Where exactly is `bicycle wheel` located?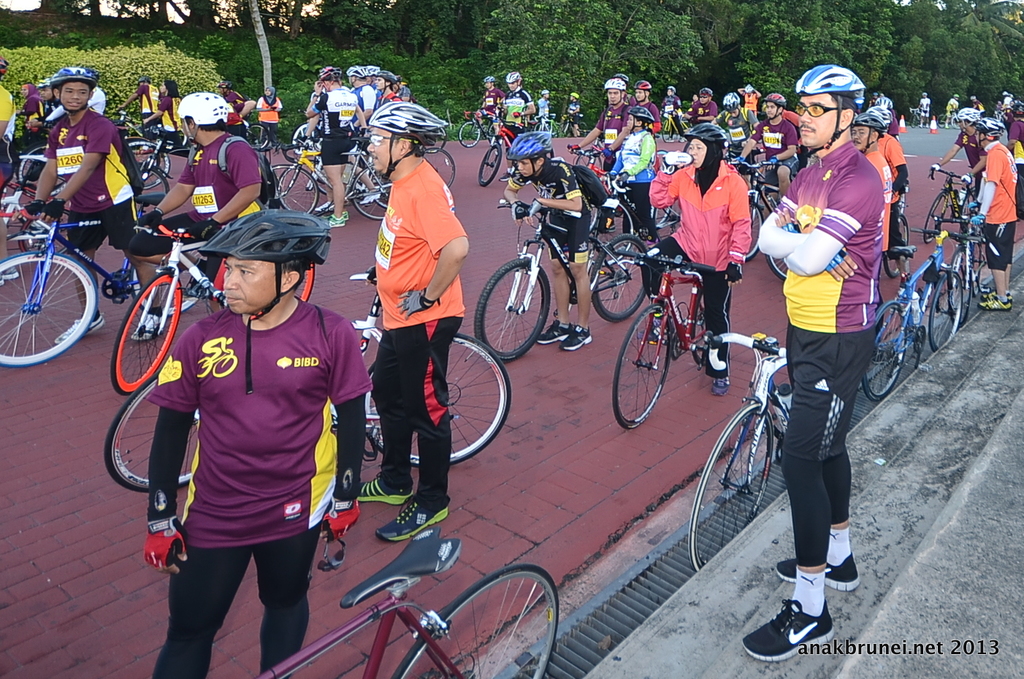
Its bounding box is bbox=[613, 306, 675, 433].
